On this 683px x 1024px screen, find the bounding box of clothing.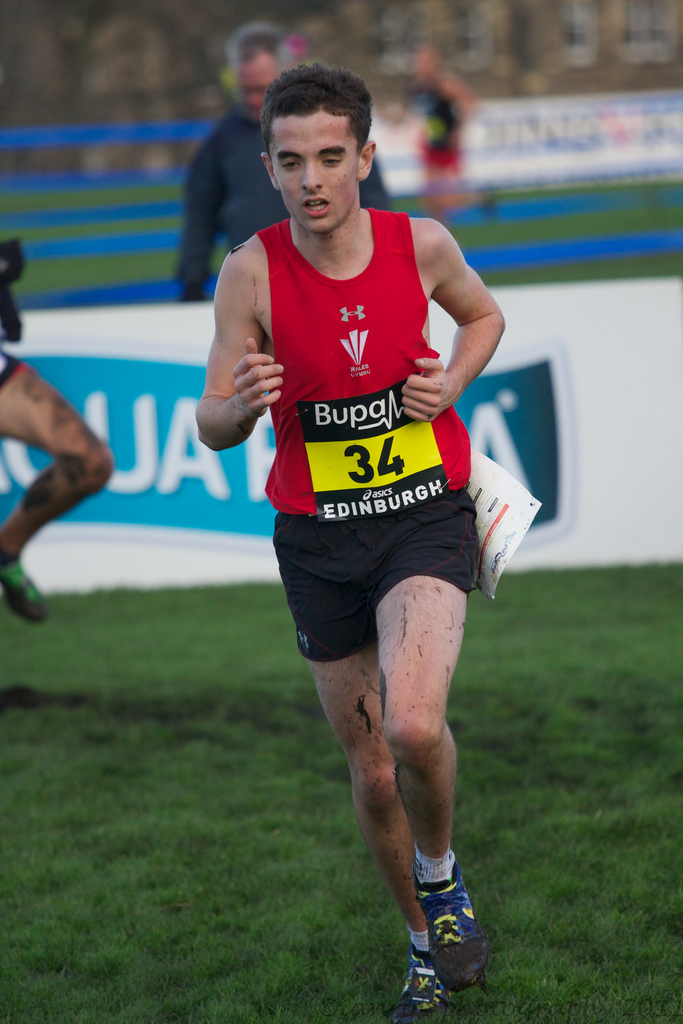
Bounding box: detection(177, 109, 396, 348).
